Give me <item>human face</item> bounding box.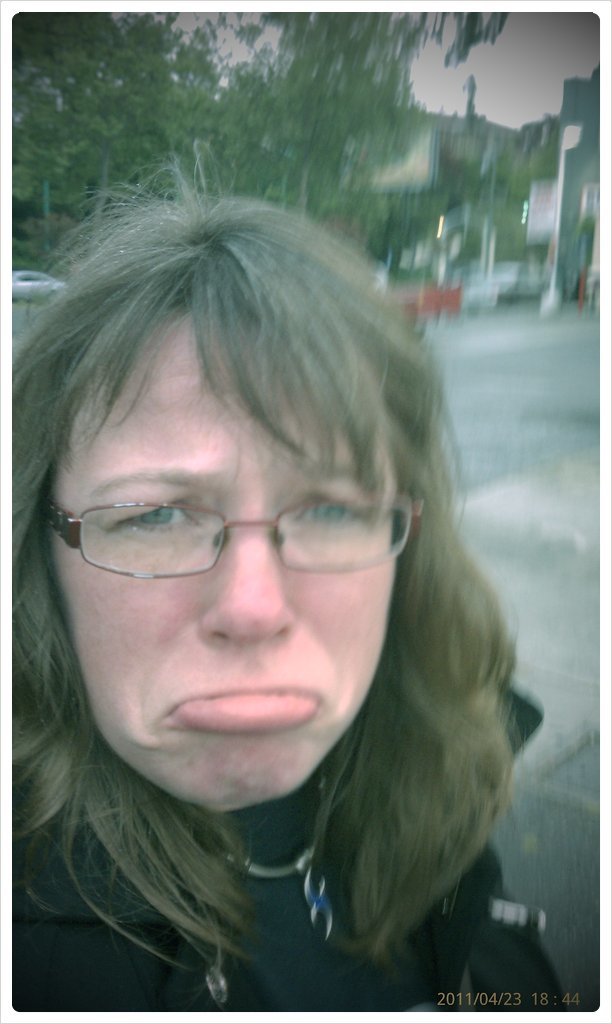
x1=49, y1=322, x2=396, y2=810.
